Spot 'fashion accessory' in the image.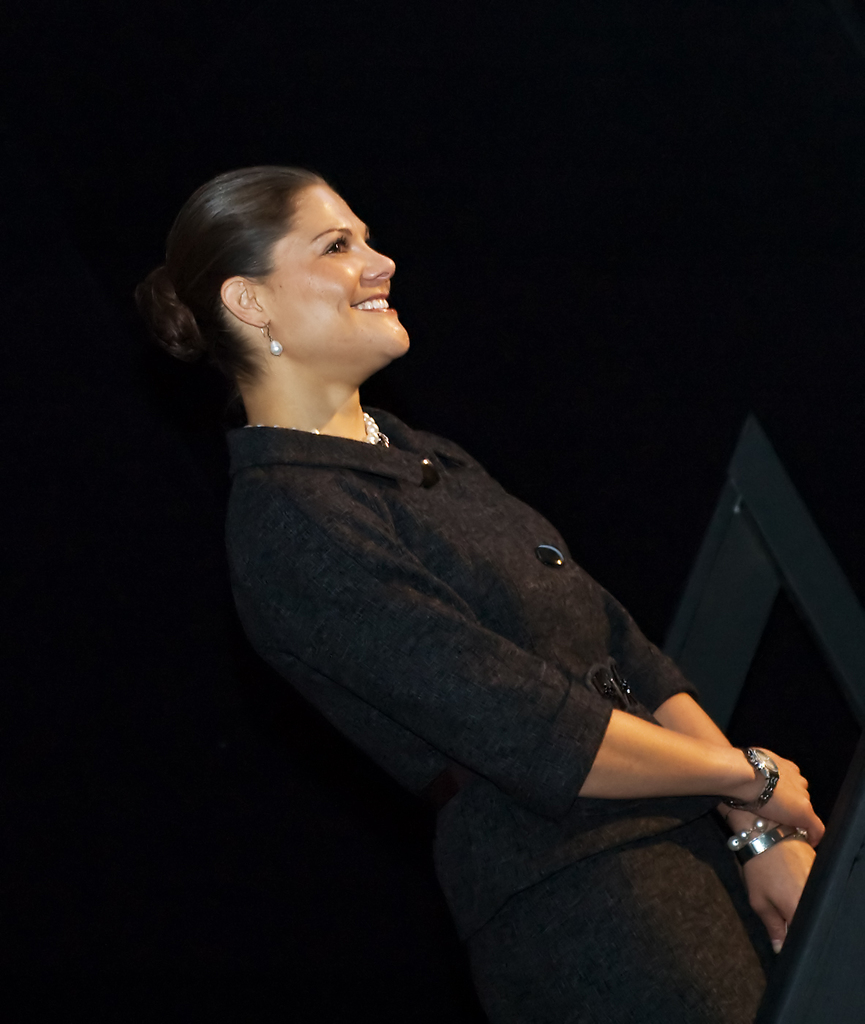
'fashion accessory' found at box=[246, 410, 388, 445].
